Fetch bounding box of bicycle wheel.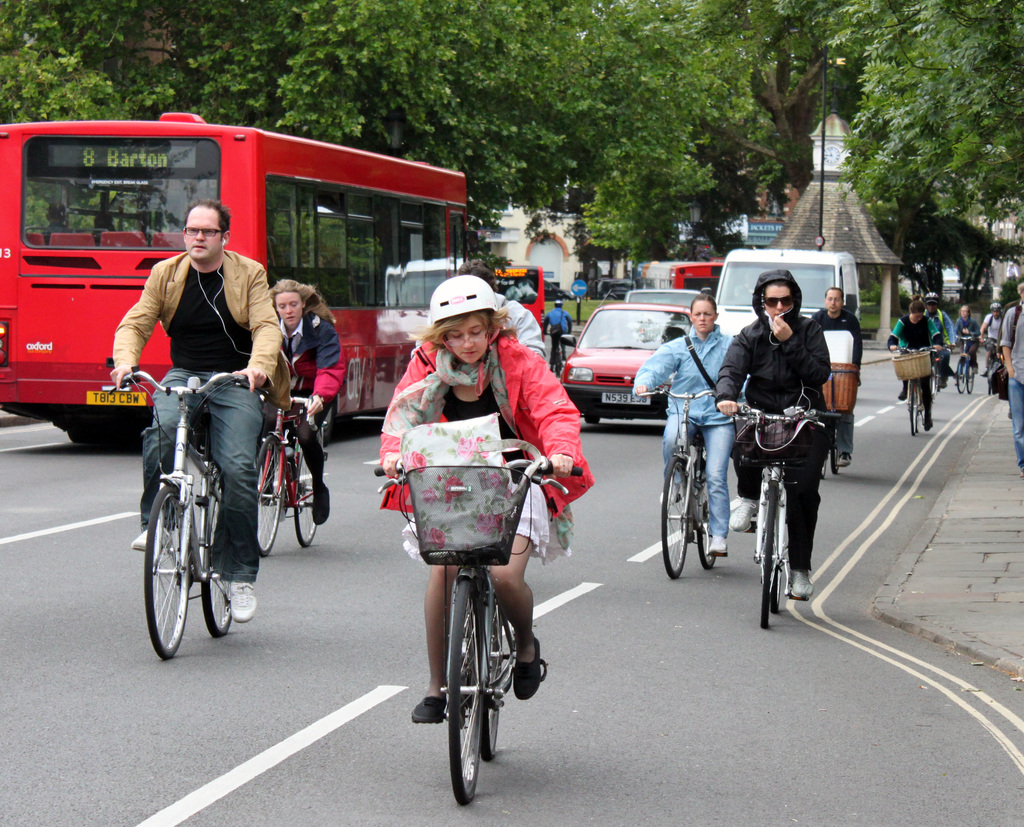
Bbox: {"left": 828, "top": 423, "right": 842, "bottom": 473}.
